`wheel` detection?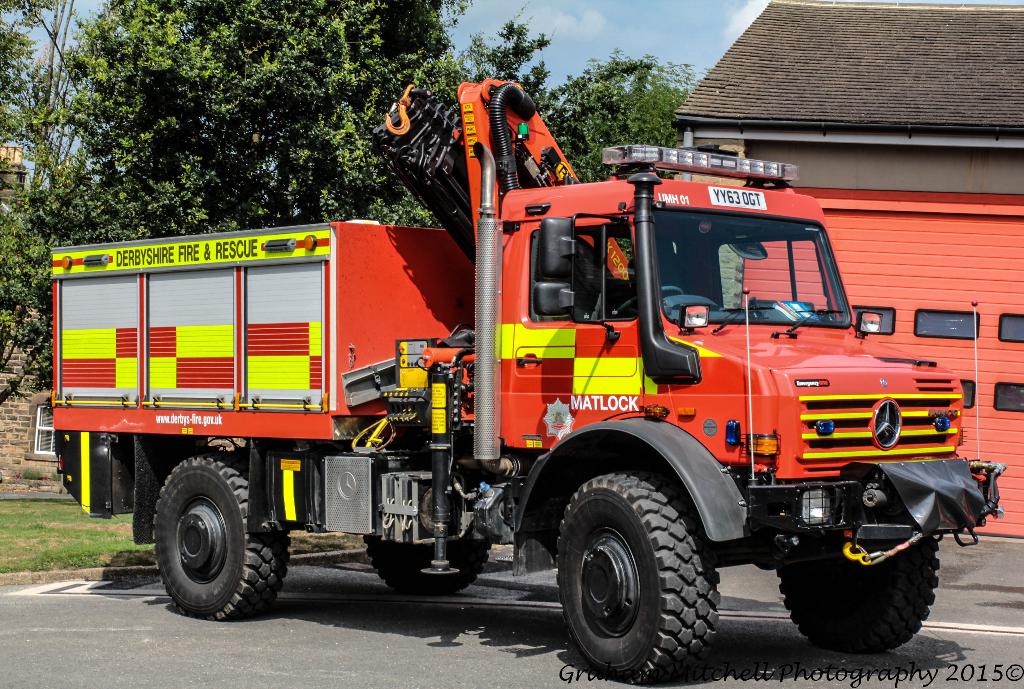
<box>617,287,683,320</box>
